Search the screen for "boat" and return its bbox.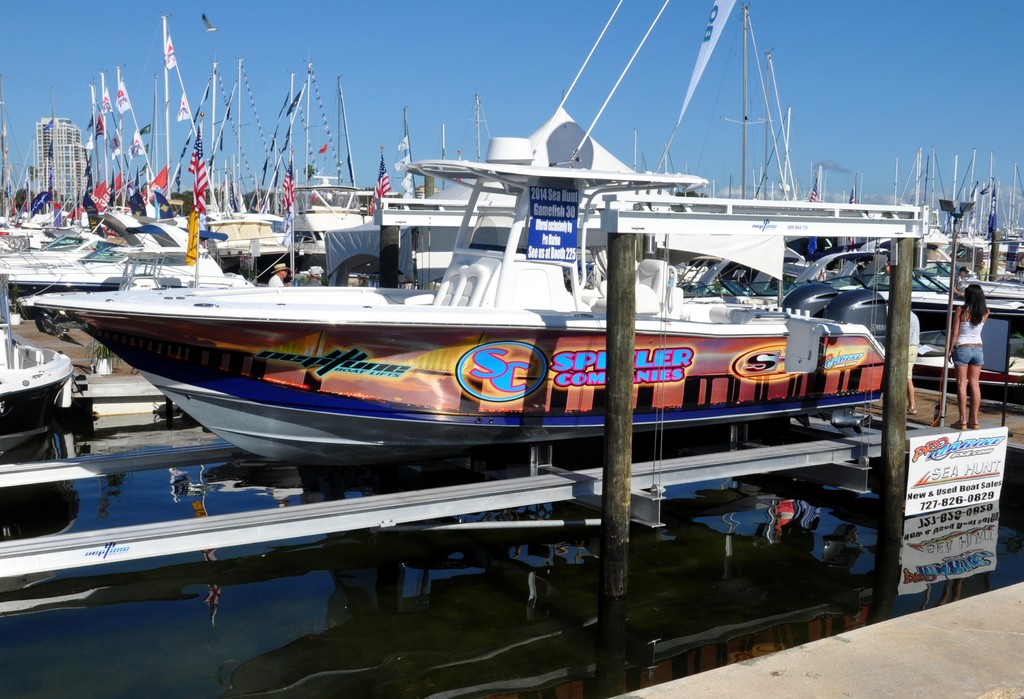
Found: select_region(33, 263, 823, 495).
